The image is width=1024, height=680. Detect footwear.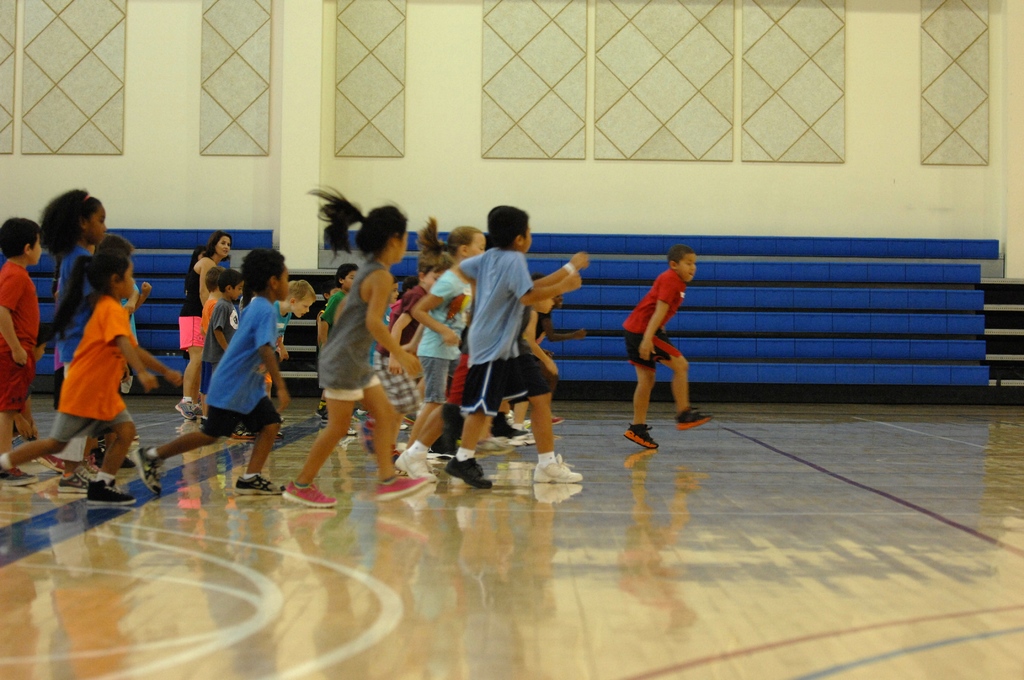
Detection: Rect(376, 471, 429, 497).
